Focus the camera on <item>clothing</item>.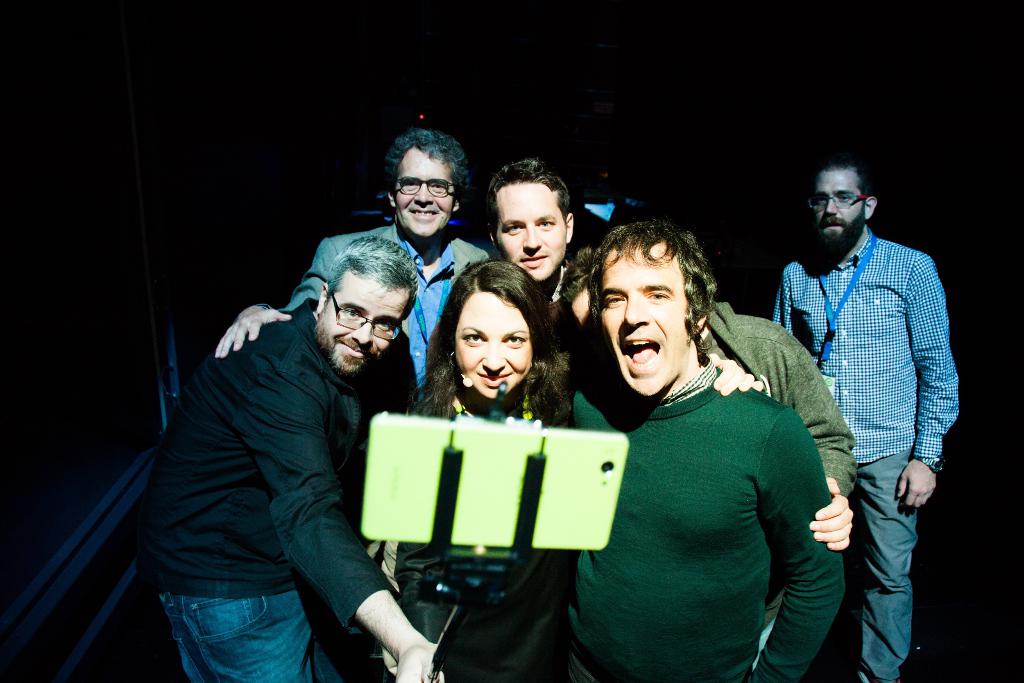
Focus region: bbox=[372, 399, 570, 682].
